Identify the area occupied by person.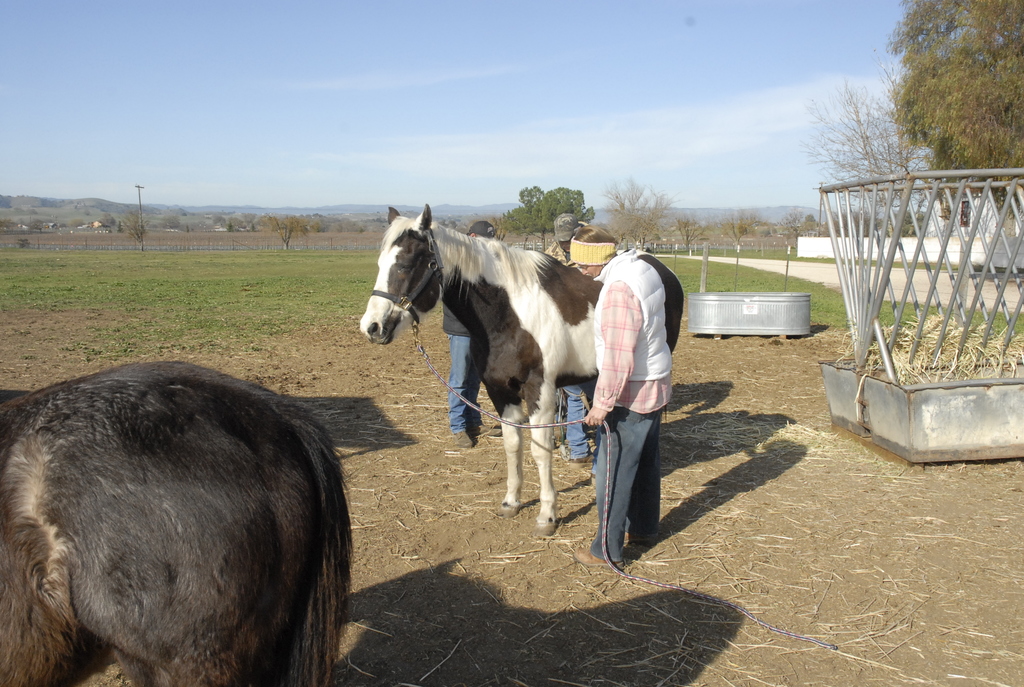
Area: region(538, 218, 604, 466).
